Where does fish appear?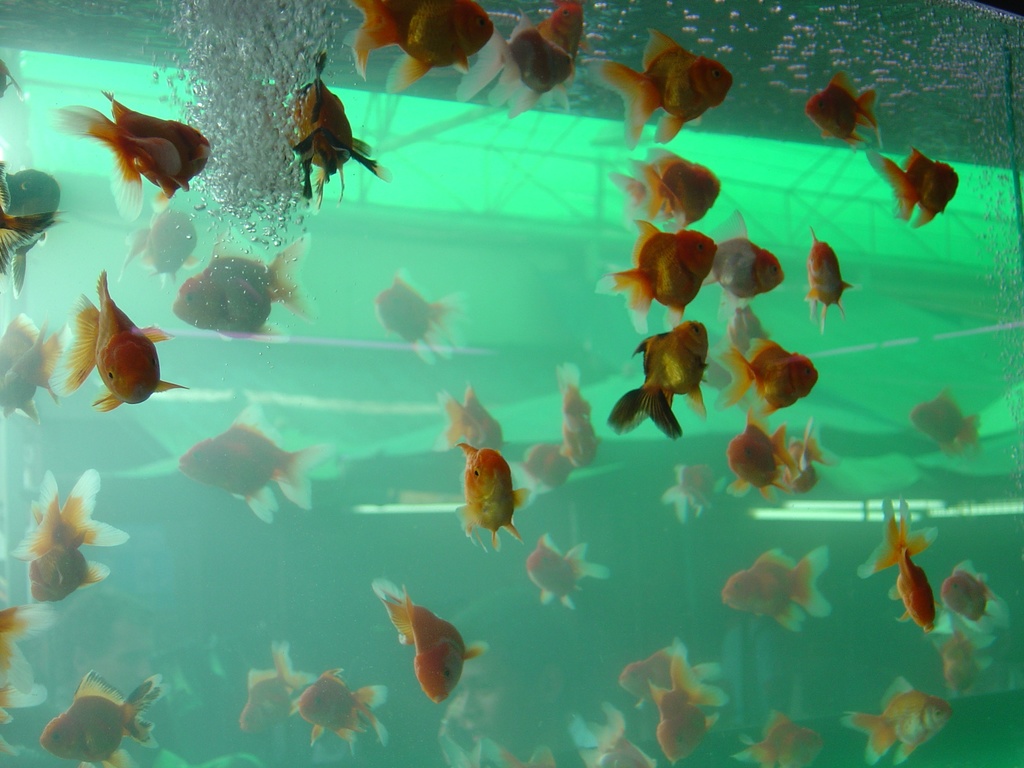
Appears at BBox(36, 668, 175, 767).
